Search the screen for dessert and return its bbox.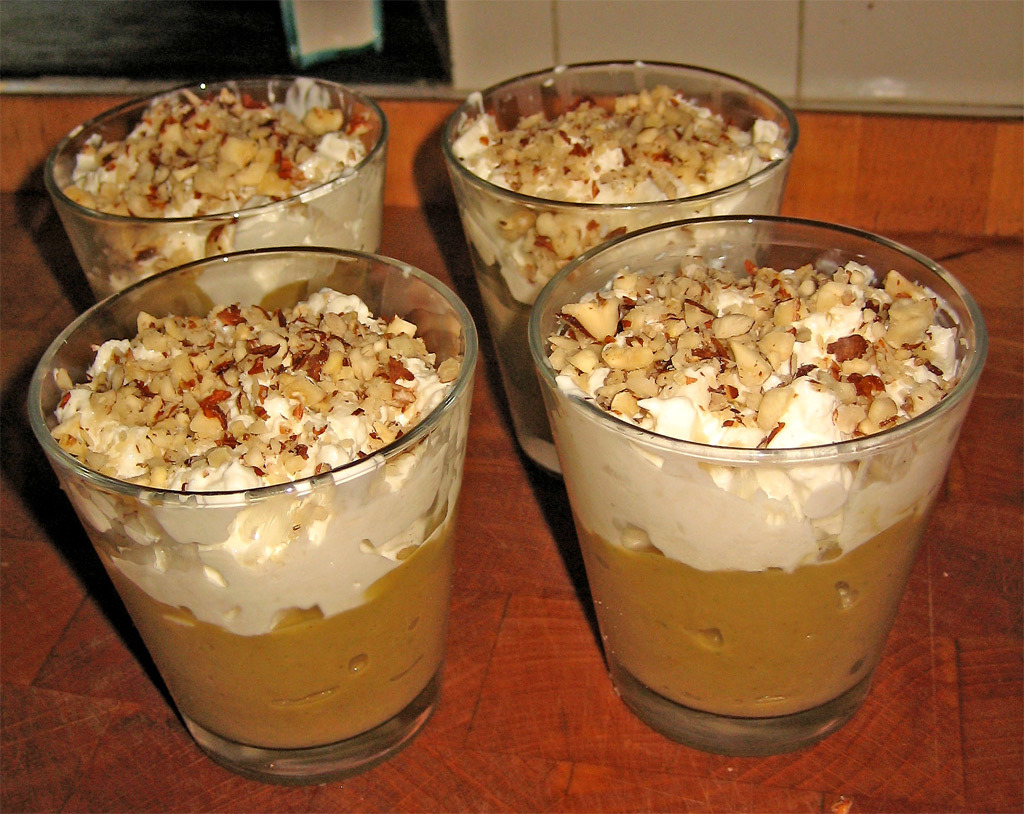
Found: [493, 233, 983, 746].
